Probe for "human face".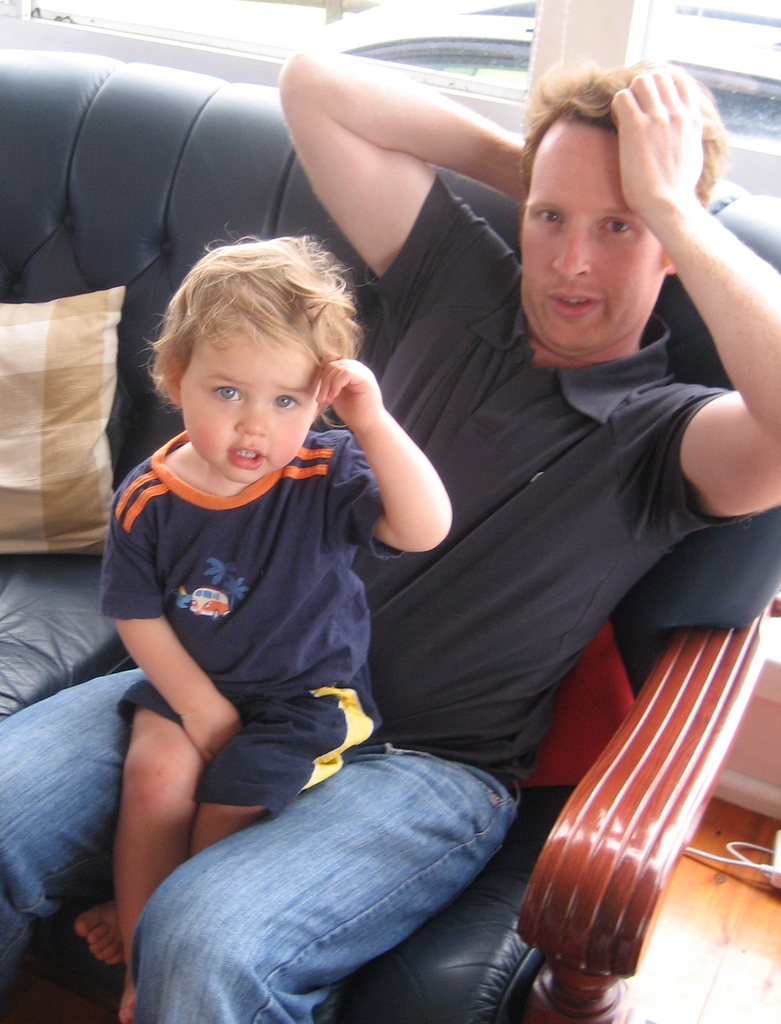
Probe result: <bbox>183, 323, 320, 483</bbox>.
